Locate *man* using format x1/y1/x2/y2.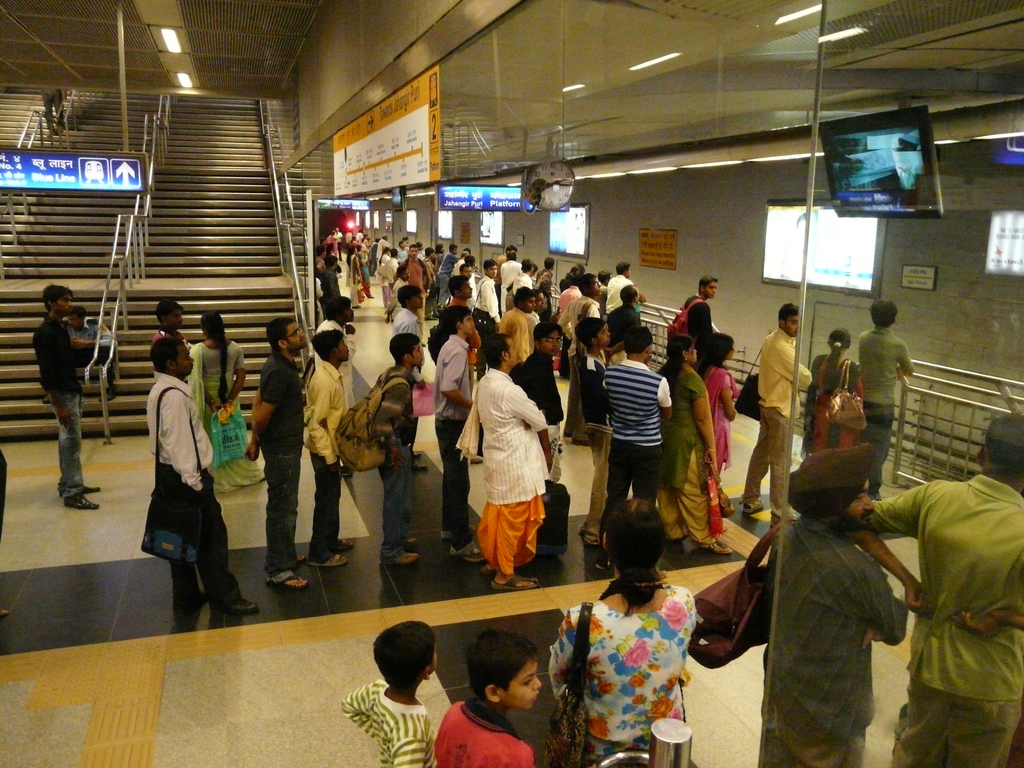
680/276/723/345.
